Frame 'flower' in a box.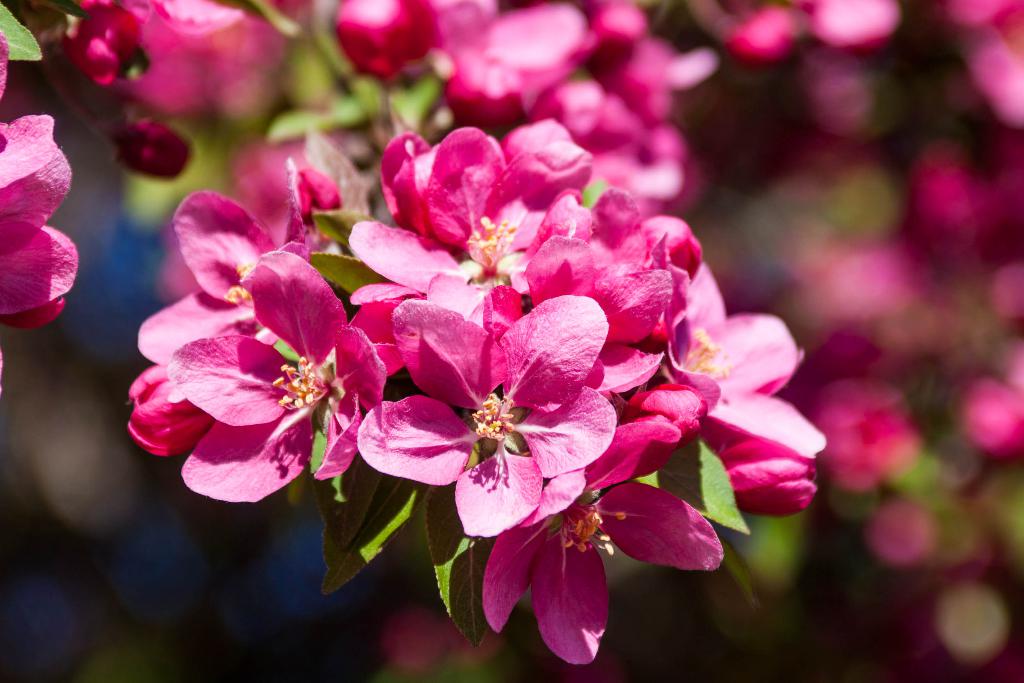
<box>531,182,703,332</box>.
